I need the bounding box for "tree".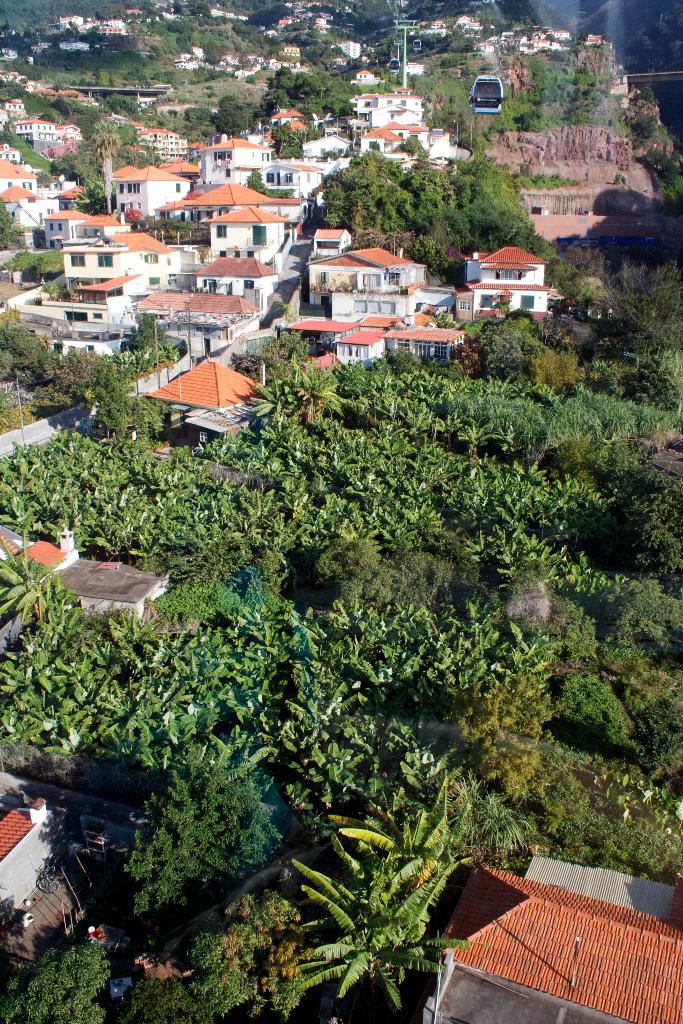
Here it is: region(265, 121, 309, 161).
